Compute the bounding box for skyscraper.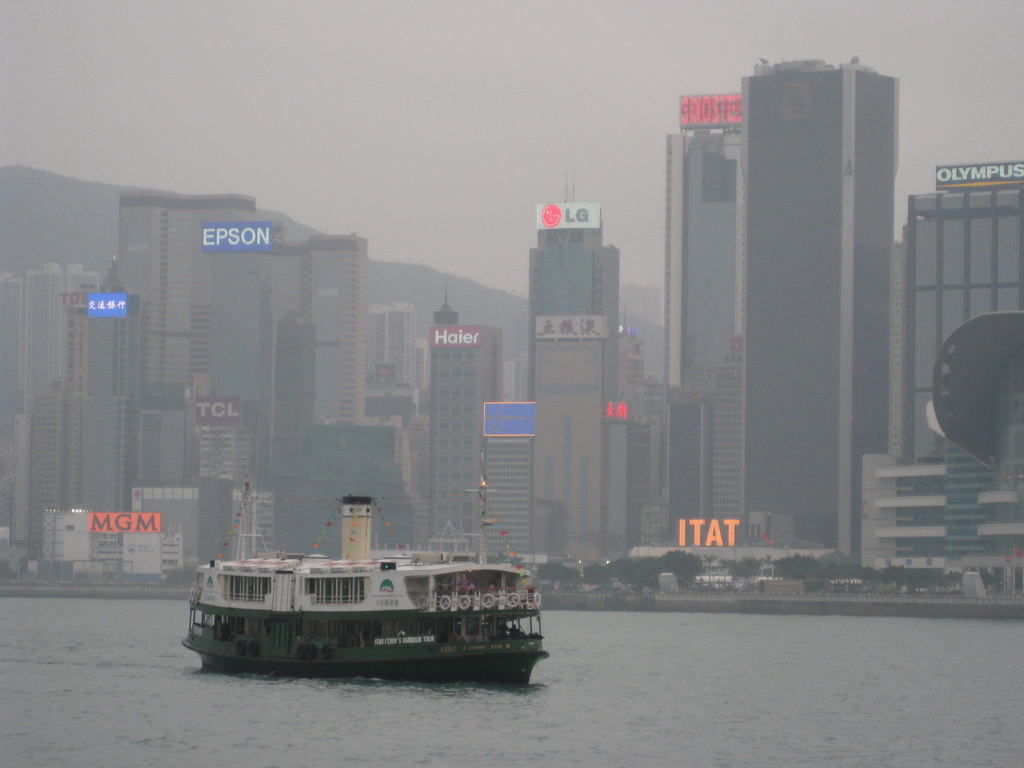
Rect(12, 251, 124, 543).
